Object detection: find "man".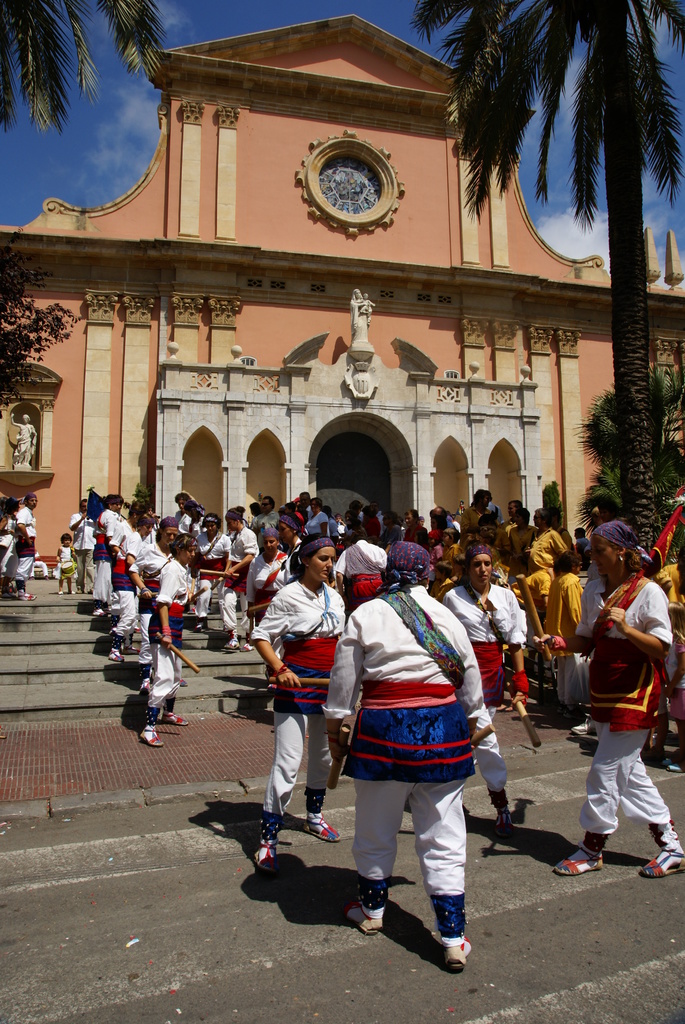
select_region(69, 500, 97, 591).
